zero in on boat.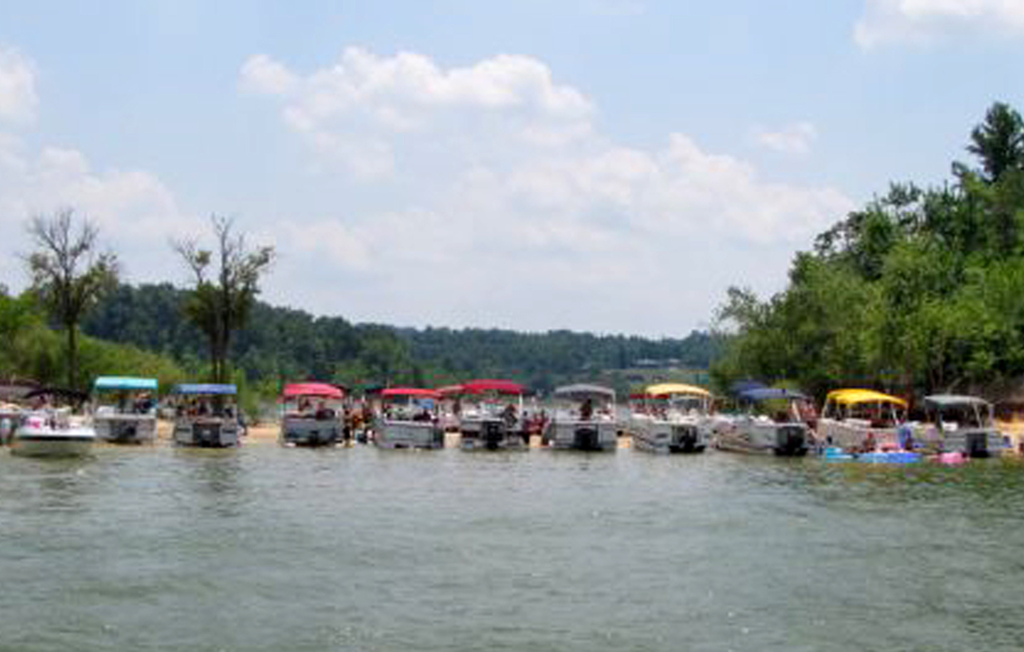
Zeroed in: (x1=634, y1=384, x2=715, y2=461).
